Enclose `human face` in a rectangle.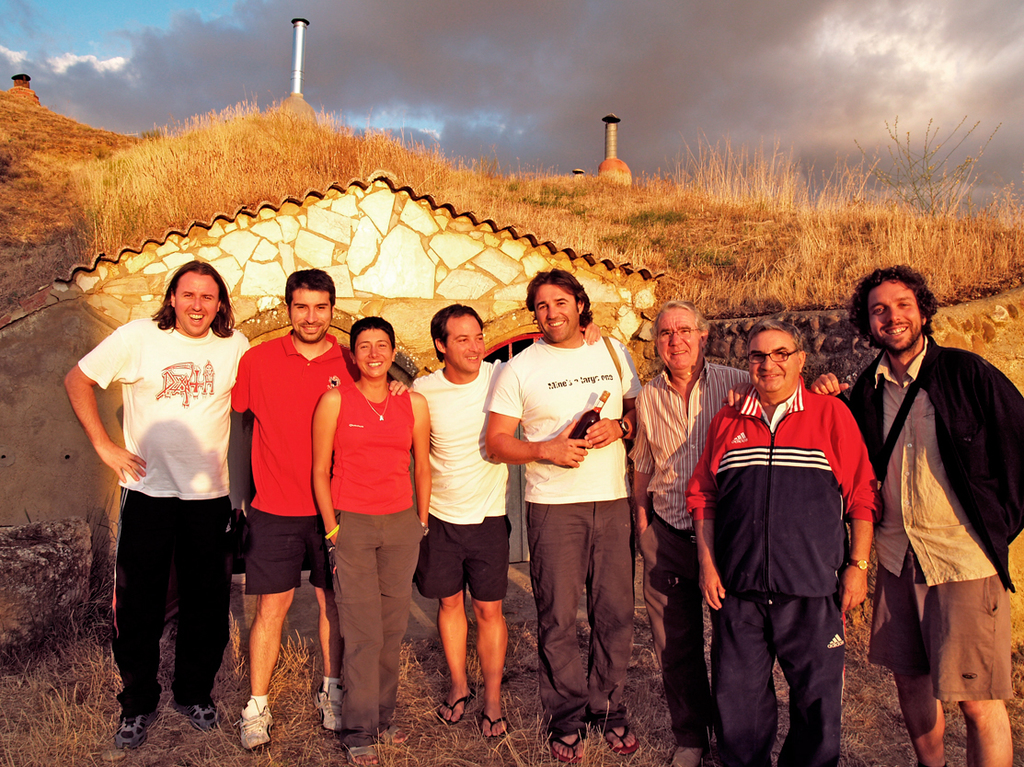
select_region(866, 279, 925, 349).
